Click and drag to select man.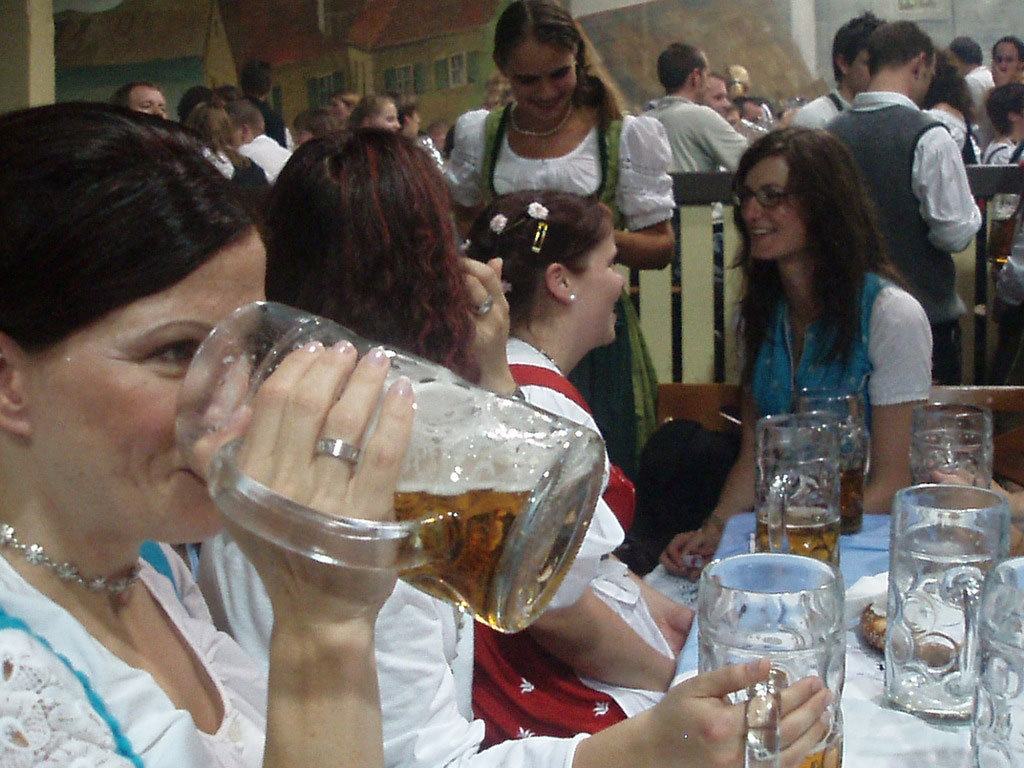
Selection: (left=991, top=36, right=1023, bottom=81).
